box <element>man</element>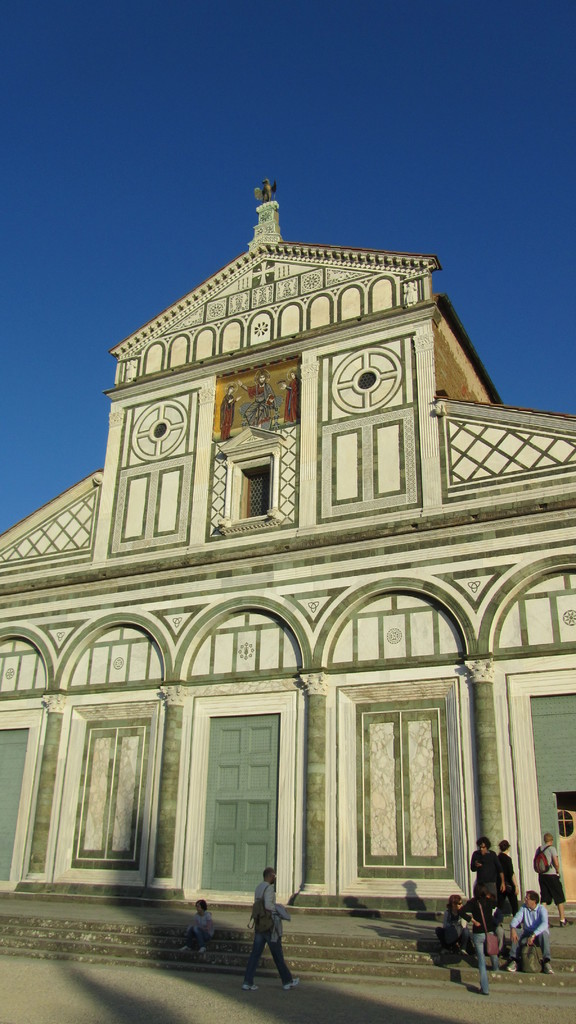
{"left": 236, "top": 869, "right": 301, "bottom": 992}
